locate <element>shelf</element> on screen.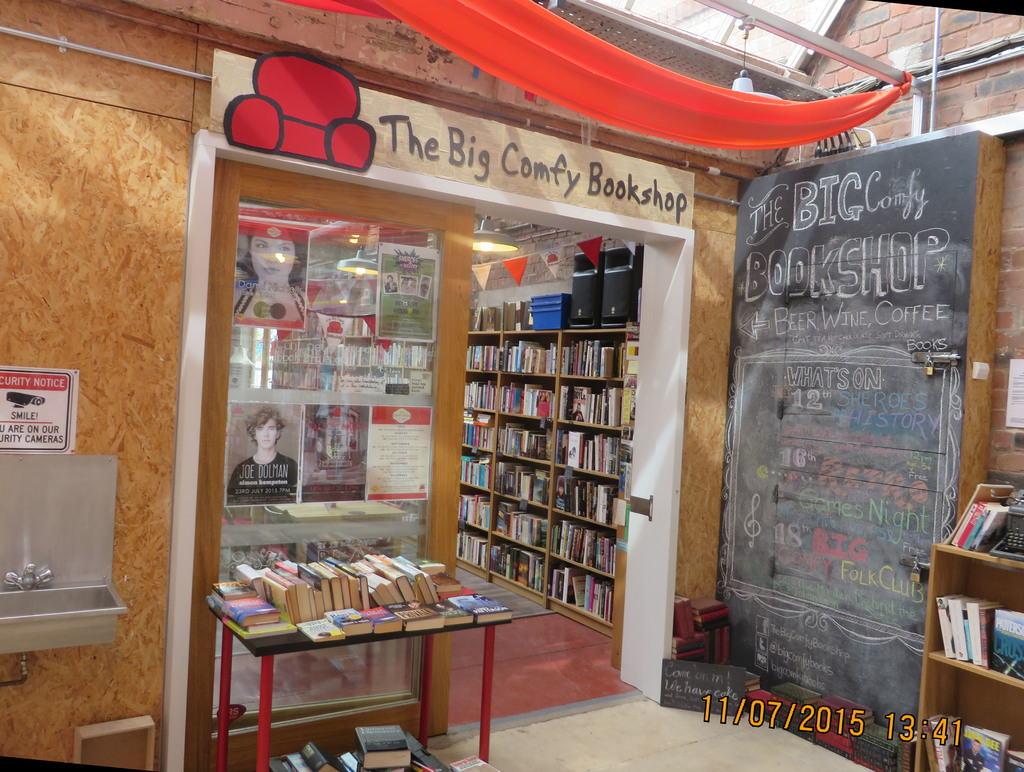
On screen at (458,491,492,526).
